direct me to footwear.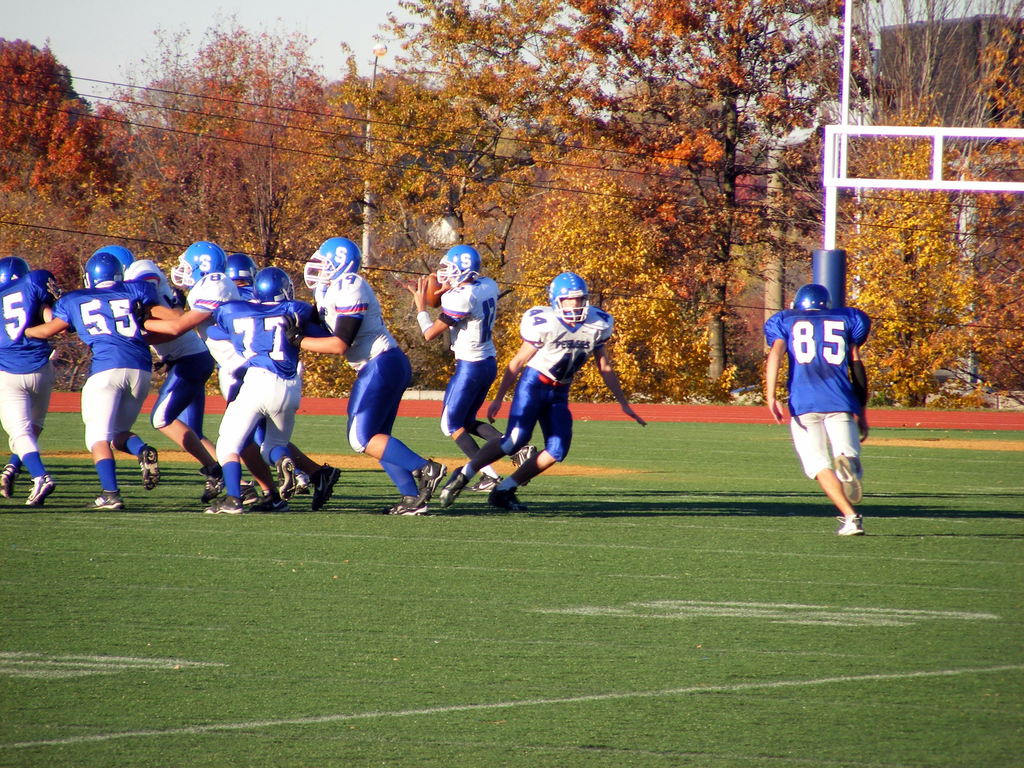
Direction: 292:470:307:491.
